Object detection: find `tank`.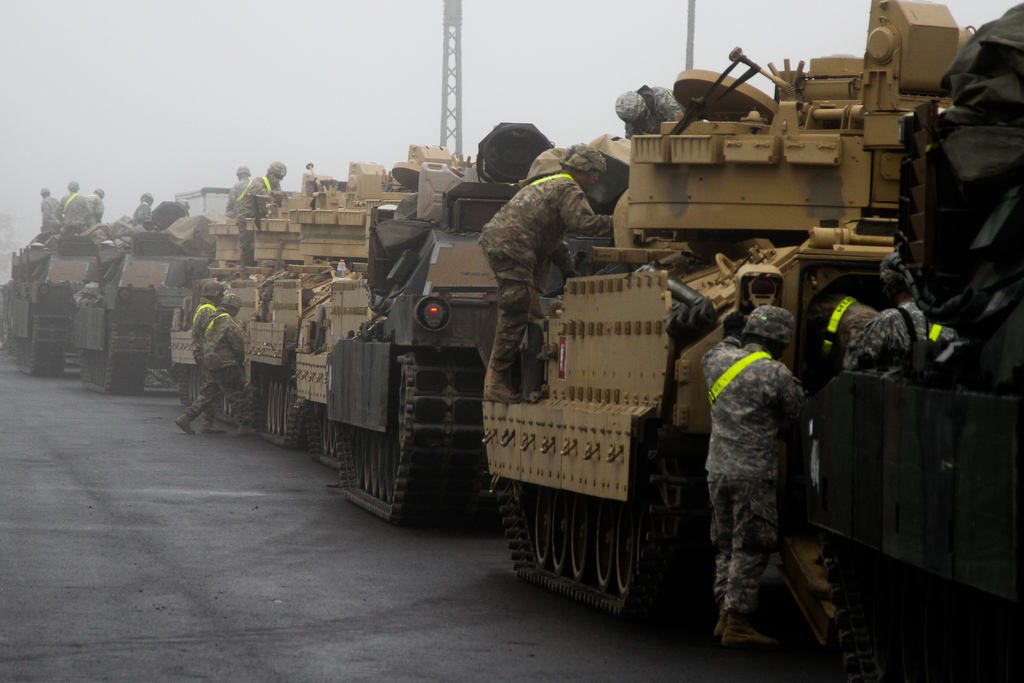
left=483, top=0, right=1020, bottom=630.
